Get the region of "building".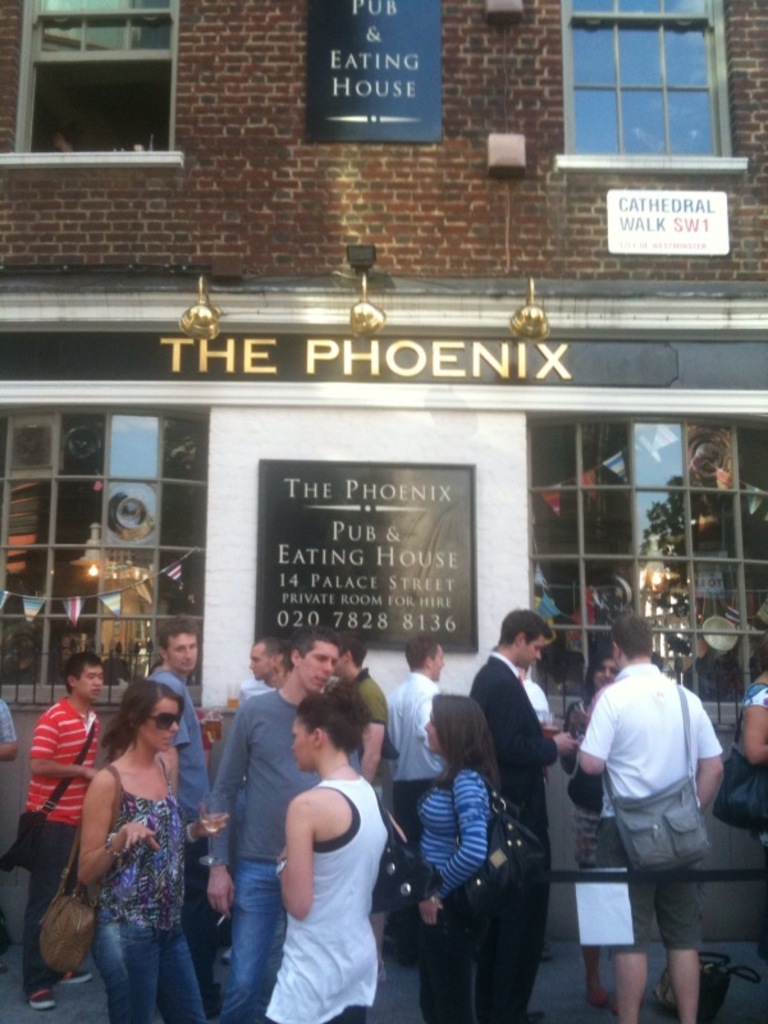
{"x1": 0, "y1": 0, "x2": 767, "y2": 710}.
